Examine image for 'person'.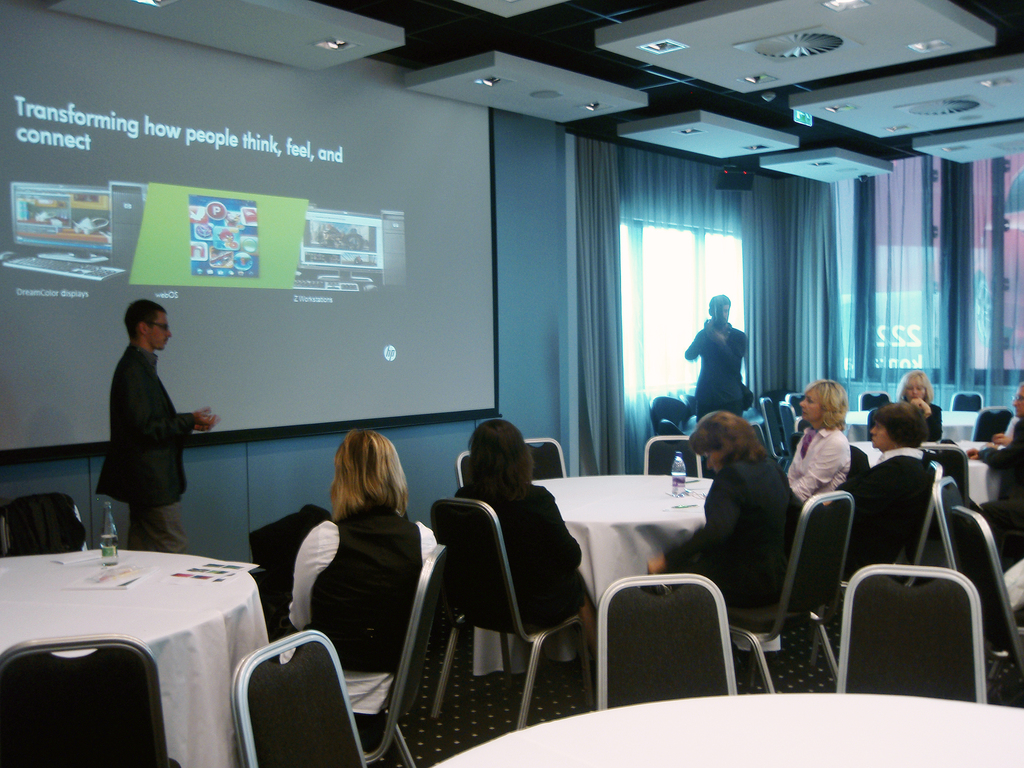
Examination result: left=646, top=409, right=796, bottom=618.
